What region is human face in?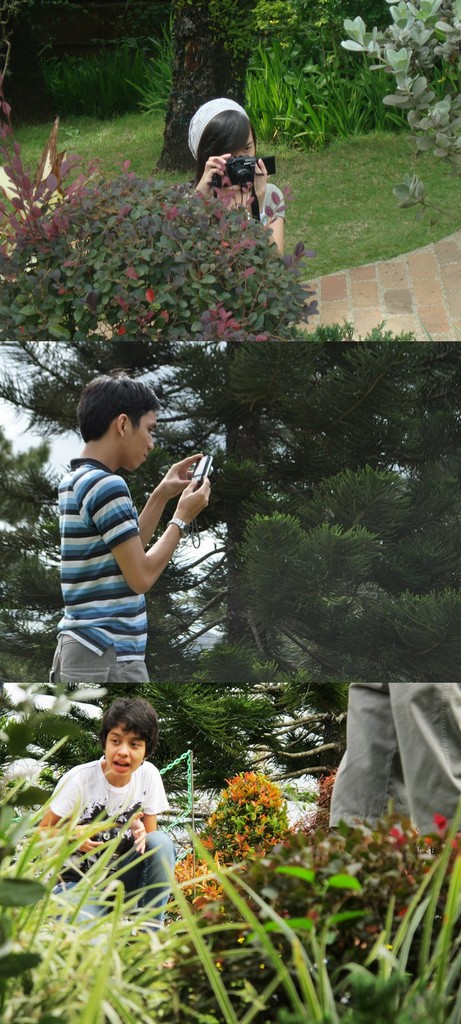
{"x1": 106, "y1": 728, "x2": 149, "y2": 777}.
